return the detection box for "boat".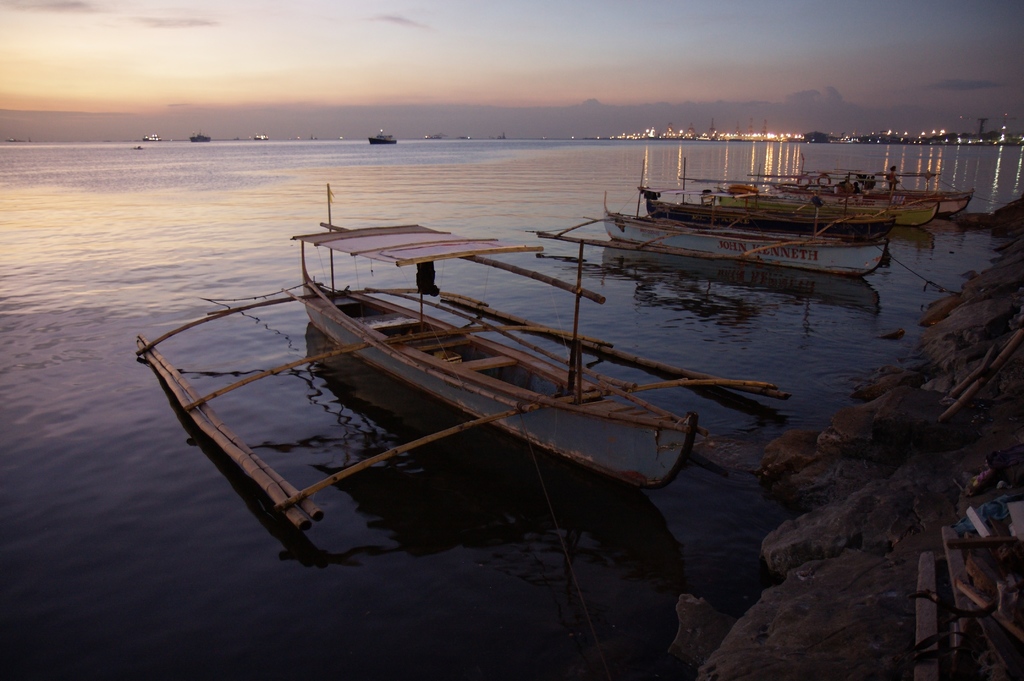
(left=143, top=130, right=163, bottom=145).
